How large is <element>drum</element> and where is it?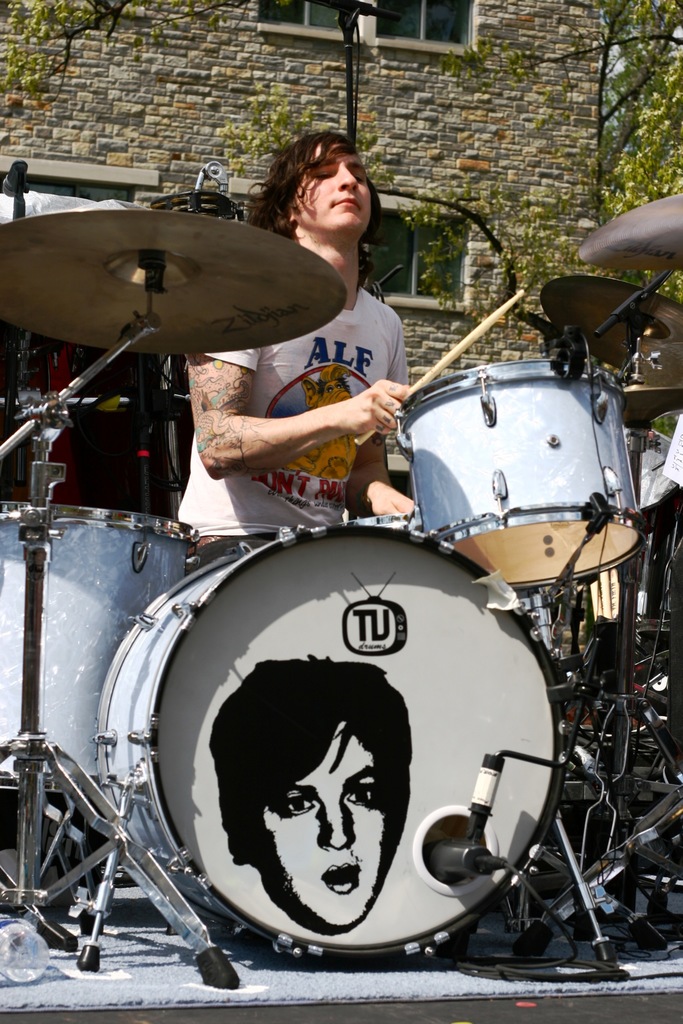
Bounding box: x1=400, y1=358, x2=640, y2=599.
